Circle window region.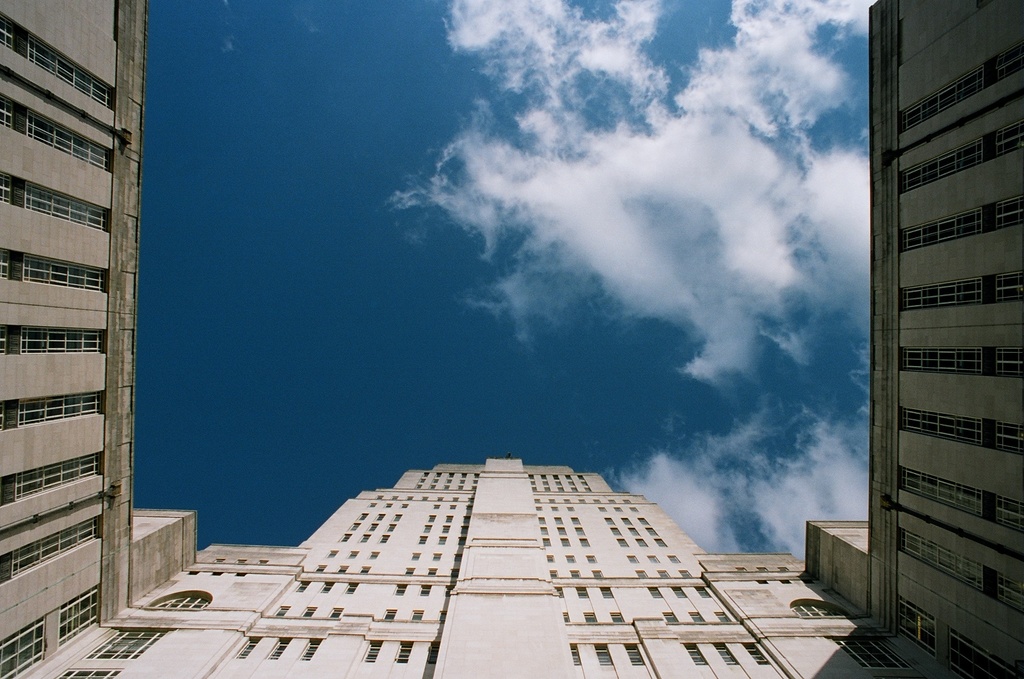
Region: [x1=556, y1=486, x2=568, y2=493].
